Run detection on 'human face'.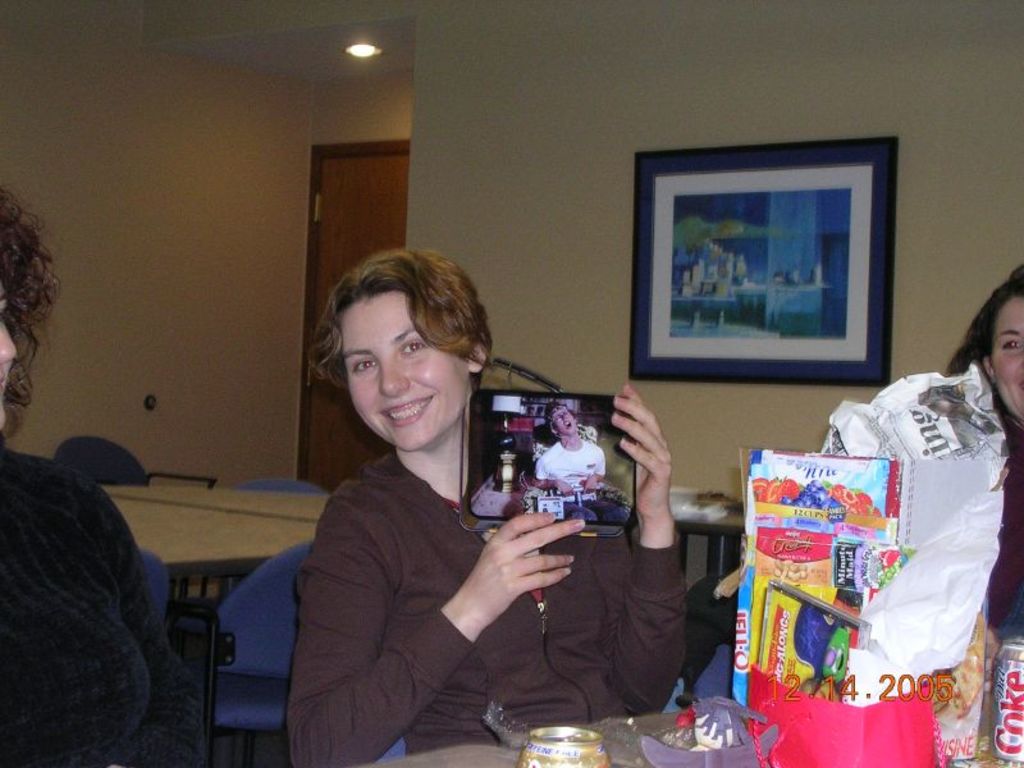
Result: <region>338, 296, 467, 449</region>.
